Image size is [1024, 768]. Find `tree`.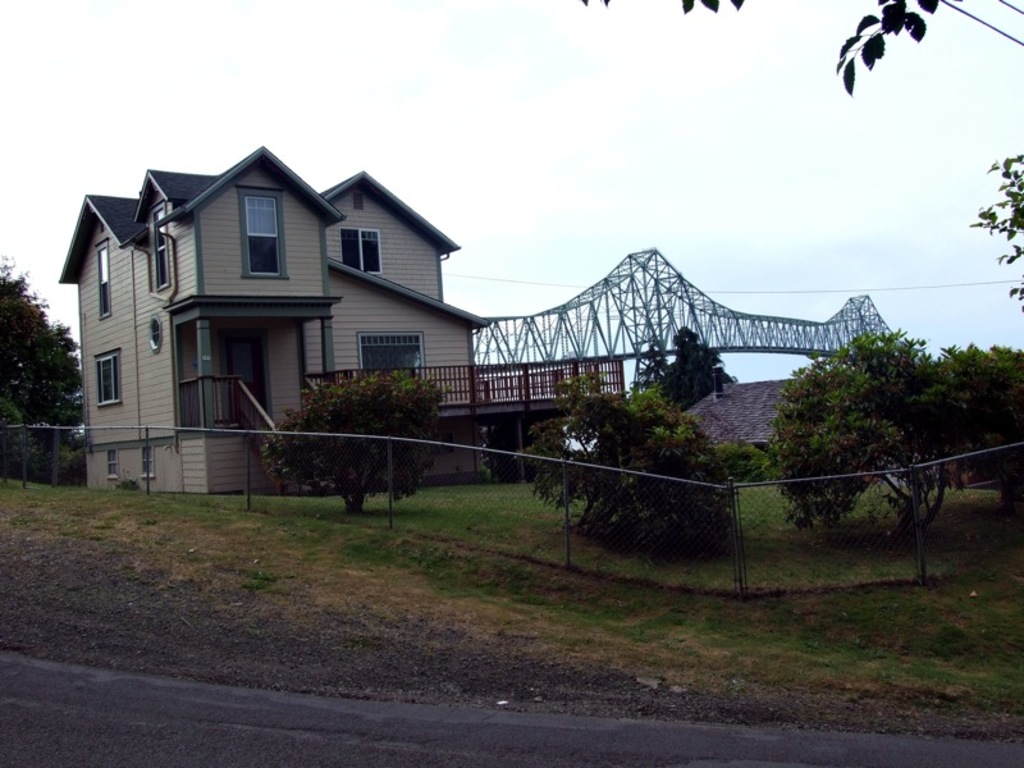
x1=266, y1=367, x2=448, y2=512.
